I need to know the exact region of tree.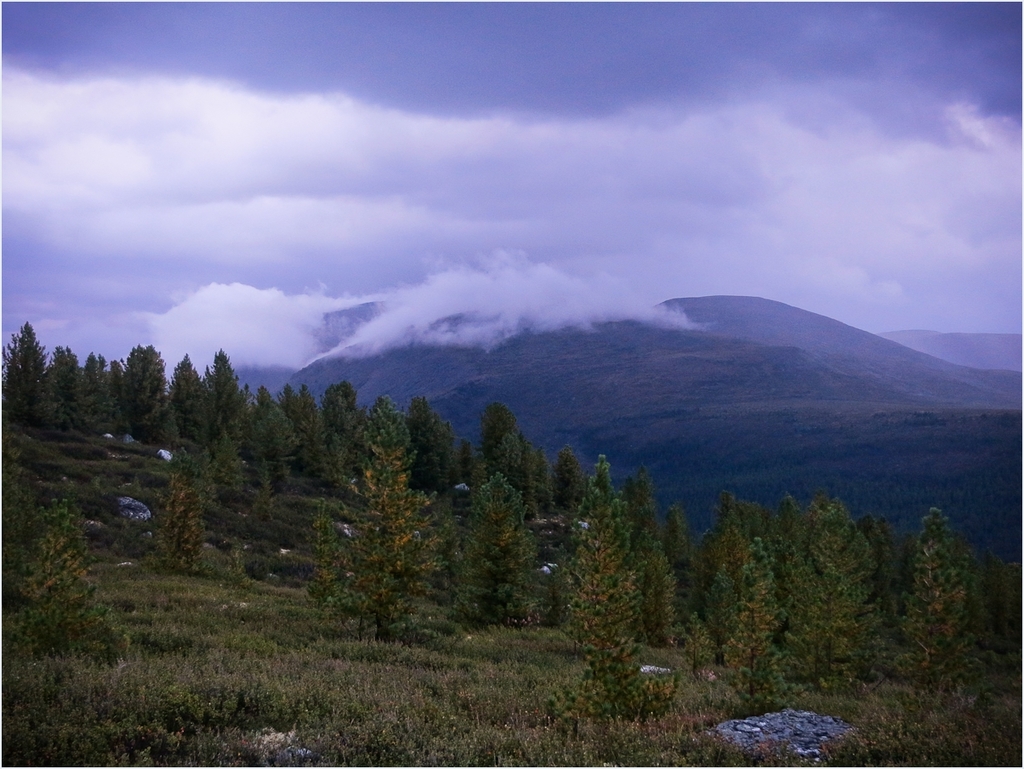
Region: 720:537:792:709.
